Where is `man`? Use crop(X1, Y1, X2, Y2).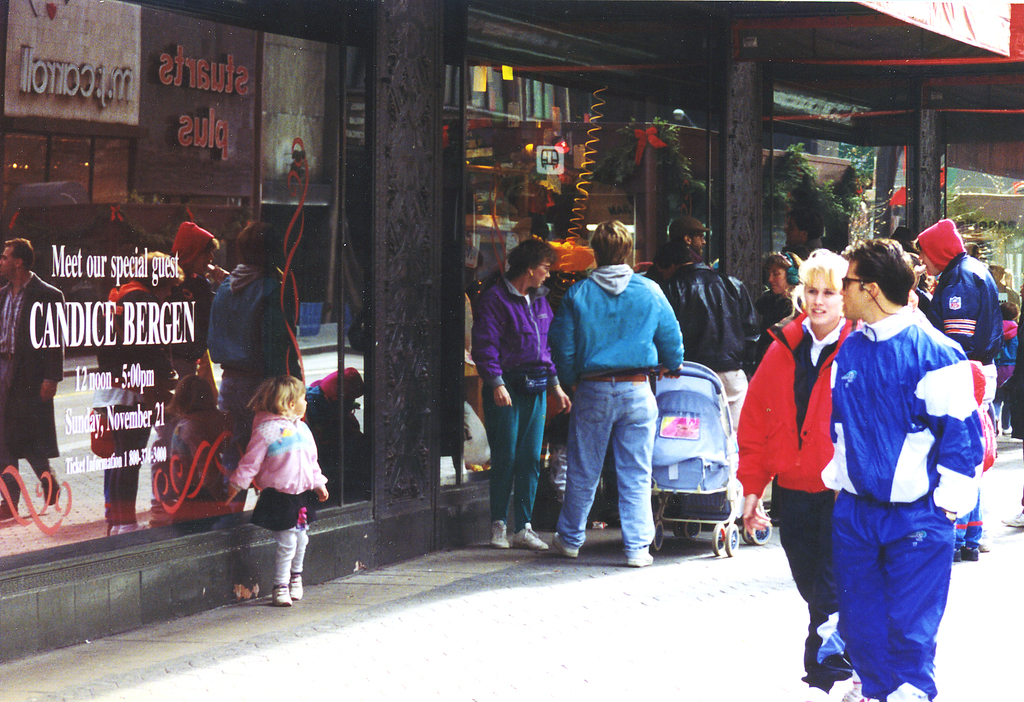
crop(806, 229, 980, 699).
